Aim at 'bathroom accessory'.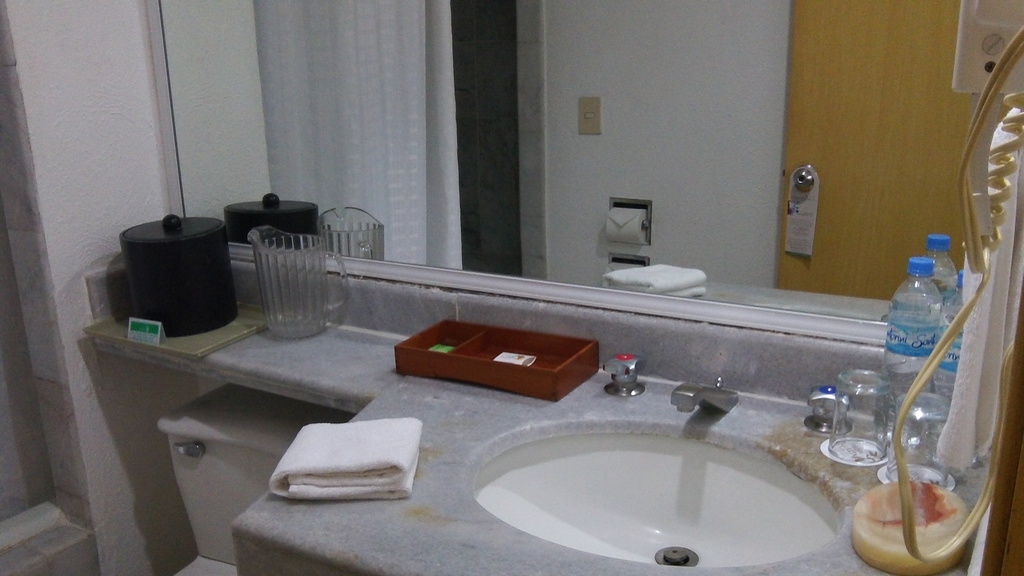
Aimed at detection(787, 369, 871, 437).
